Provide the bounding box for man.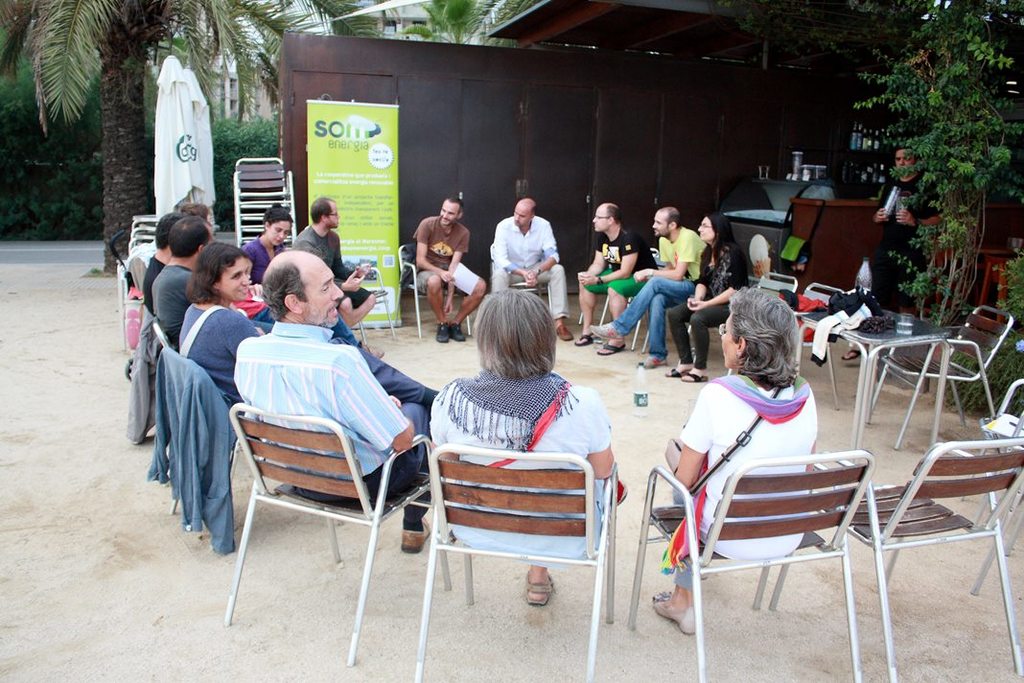
box=[156, 214, 213, 346].
